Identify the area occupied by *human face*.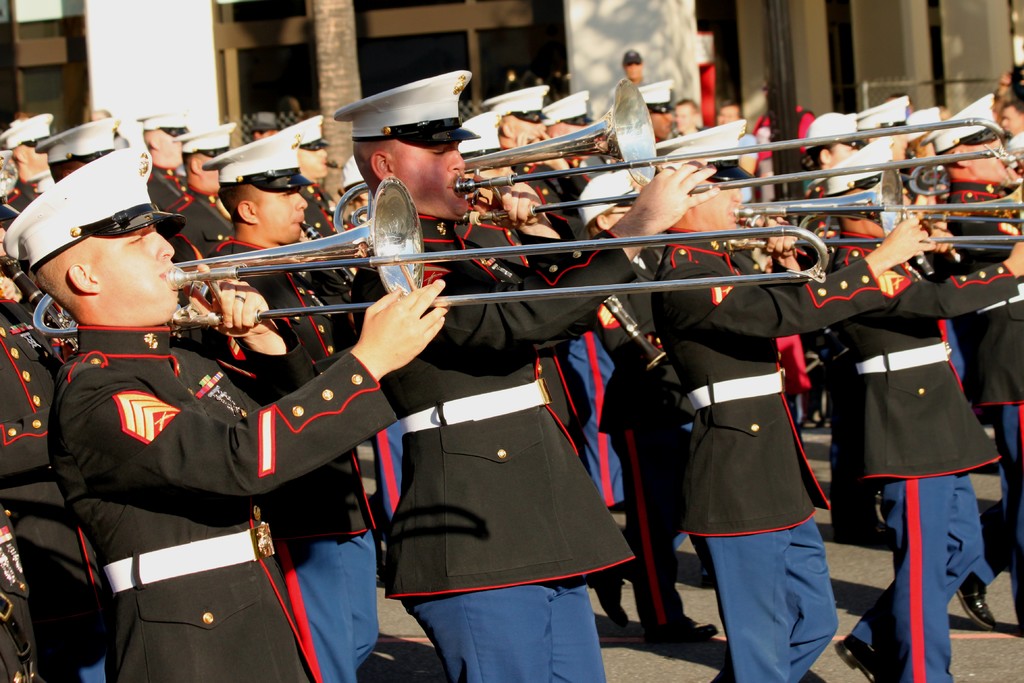
Area: crop(395, 147, 469, 220).
